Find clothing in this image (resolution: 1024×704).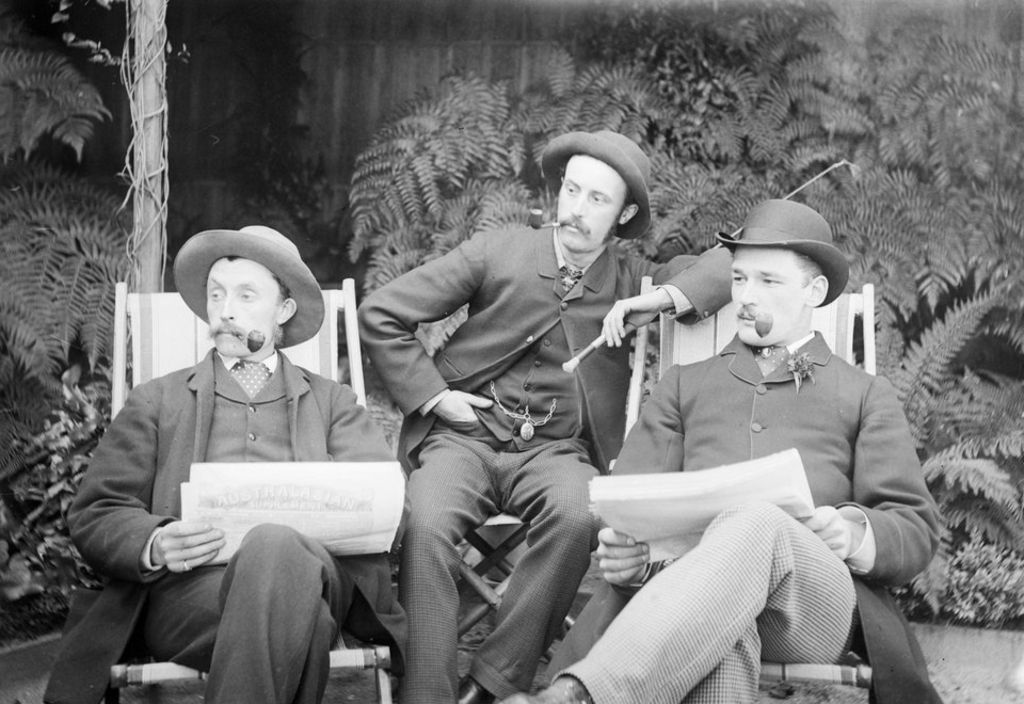
rect(65, 285, 409, 683).
